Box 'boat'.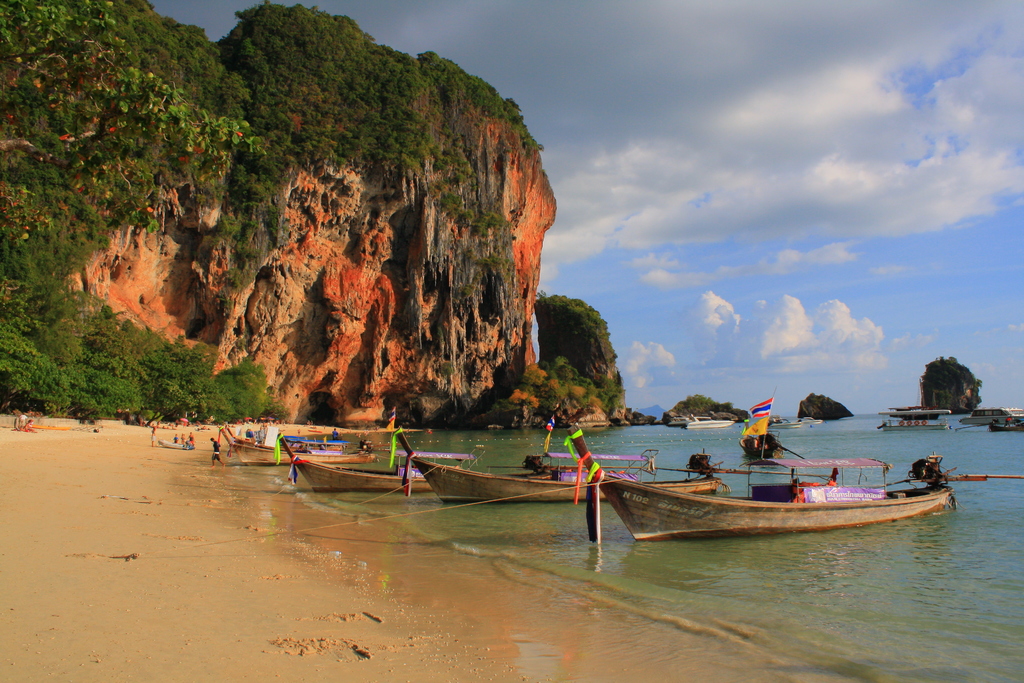
l=990, t=424, r=1023, b=432.
